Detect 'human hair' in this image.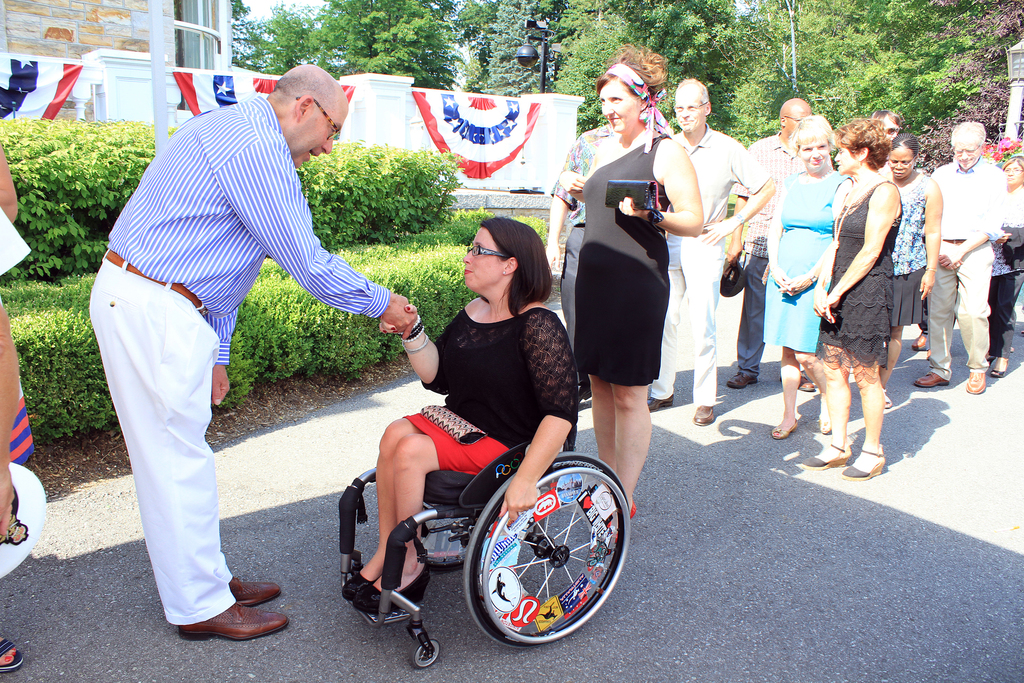
Detection: bbox=[833, 117, 891, 172].
